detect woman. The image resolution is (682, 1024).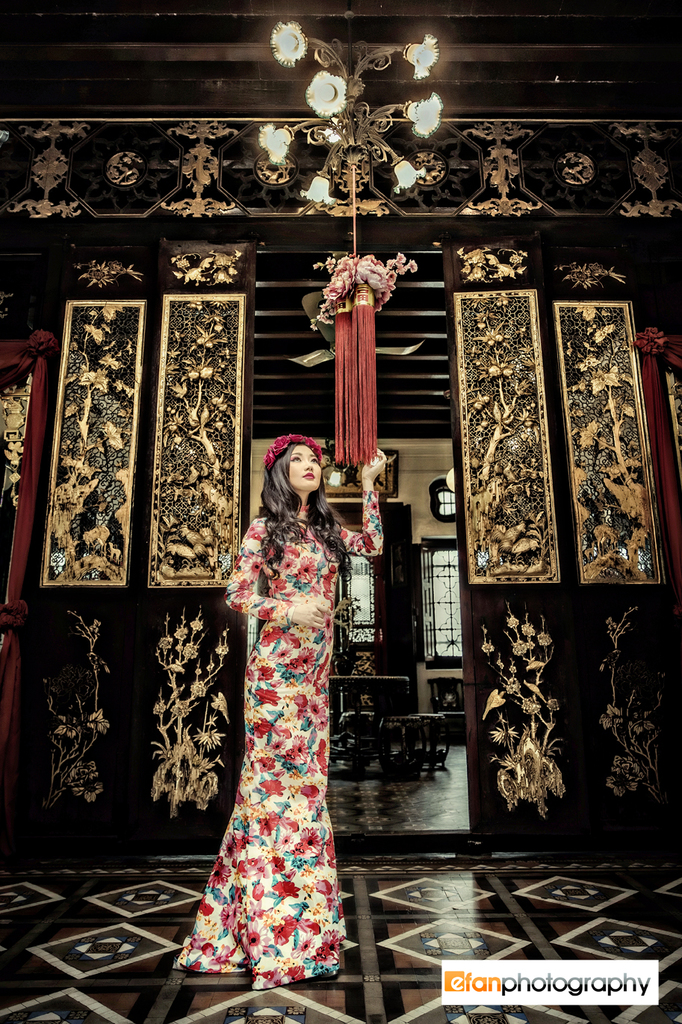
detection(182, 392, 353, 1017).
